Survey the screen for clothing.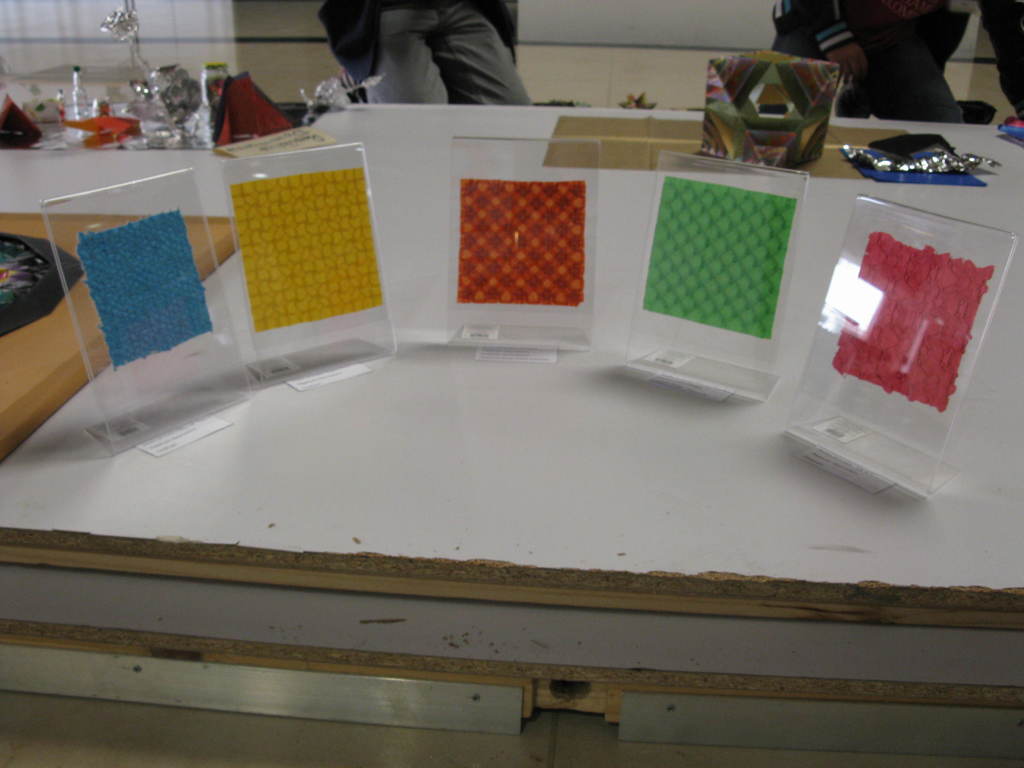
Survey found: bbox=(316, 0, 534, 106).
